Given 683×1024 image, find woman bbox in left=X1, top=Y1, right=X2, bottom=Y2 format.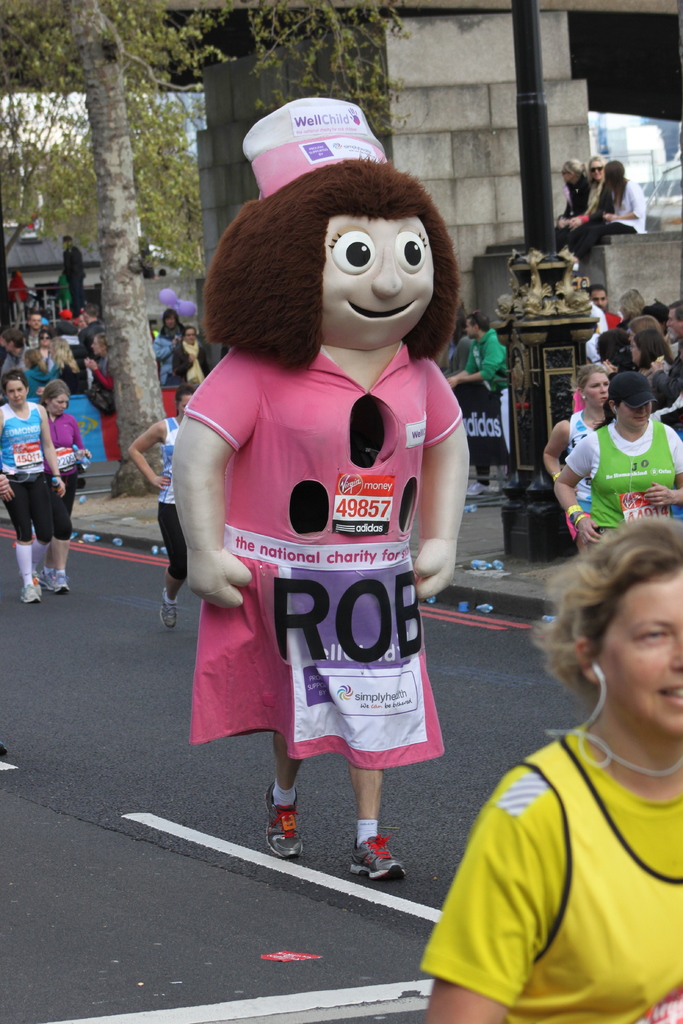
left=628, top=325, right=675, bottom=413.
